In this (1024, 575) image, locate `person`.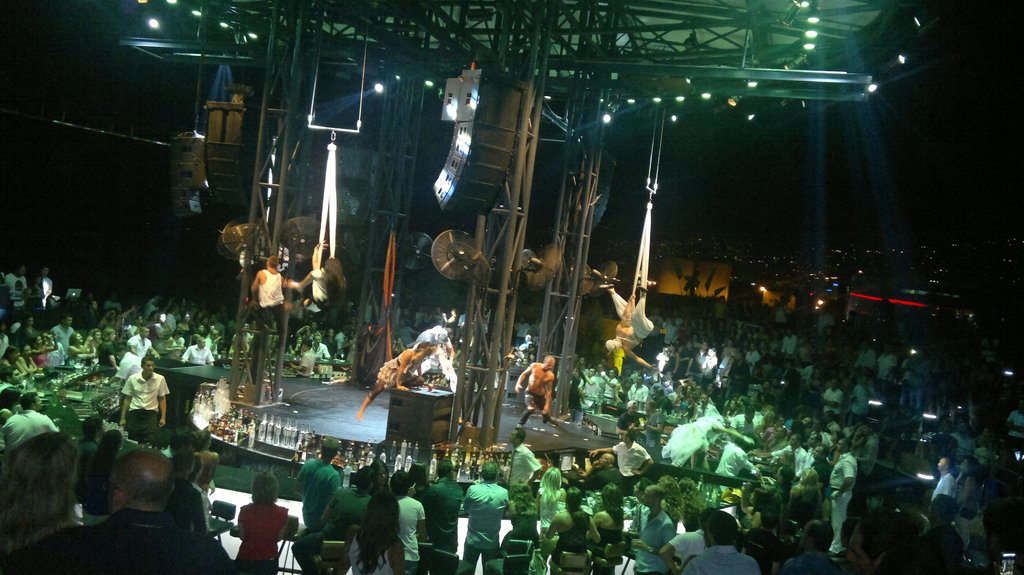
Bounding box: (826,437,860,558).
